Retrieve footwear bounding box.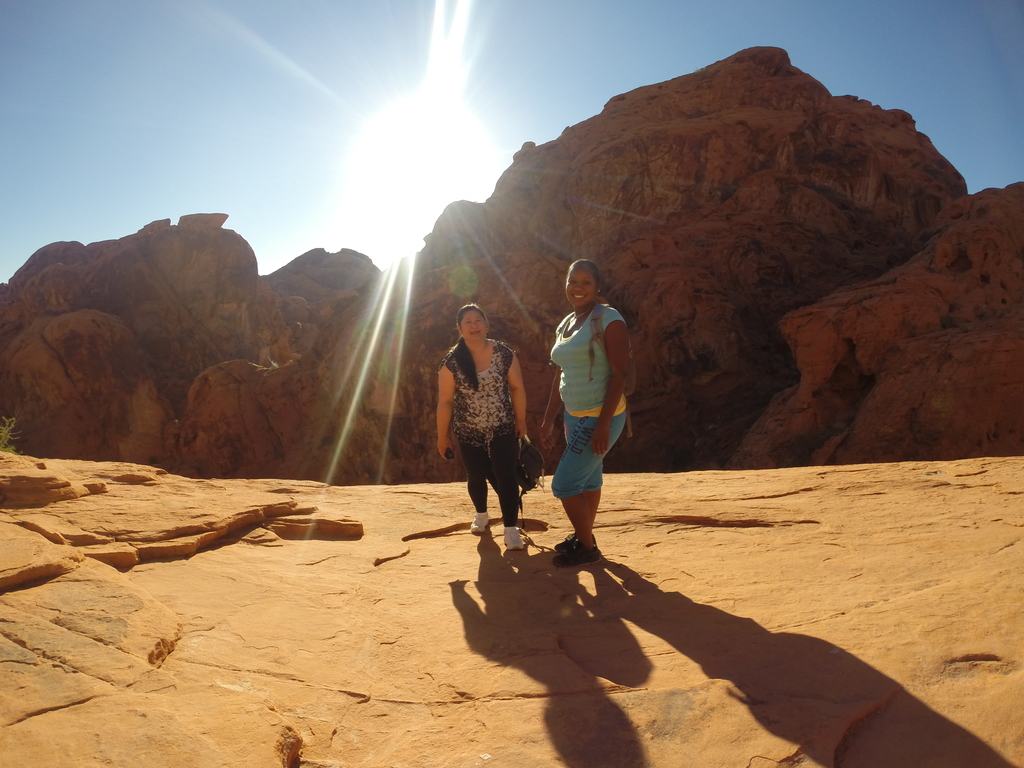
Bounding box: left=556, top=527, right=598, bottom=550.
